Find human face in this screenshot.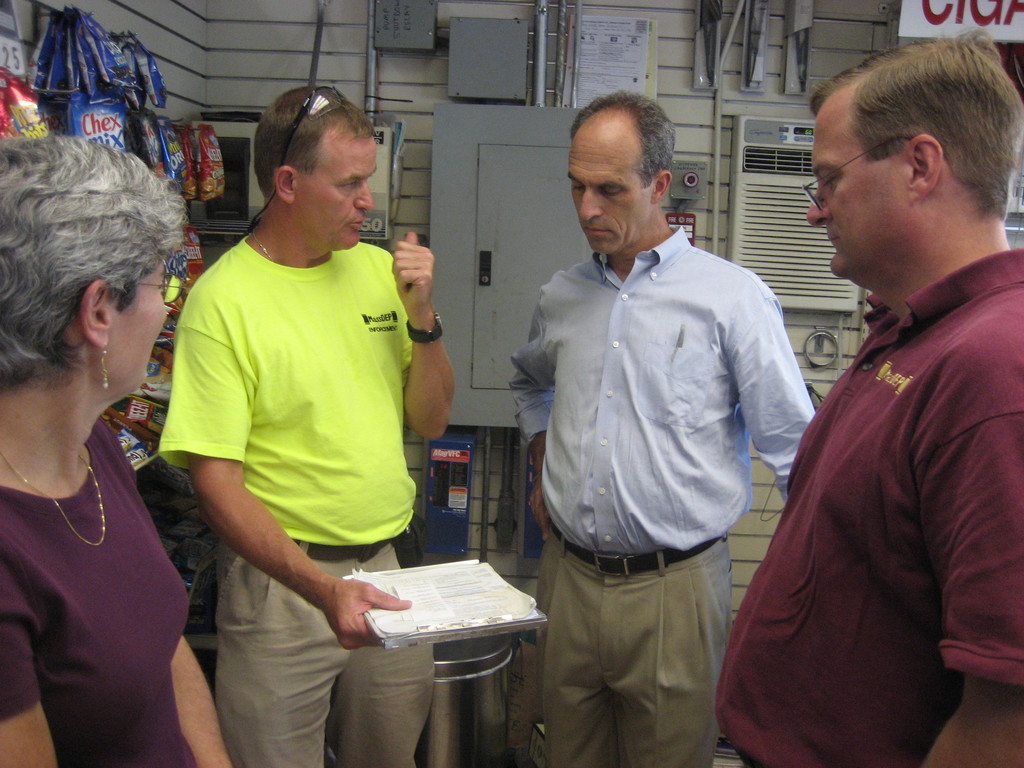
The bounding box for human face is 290 128 372 244.
